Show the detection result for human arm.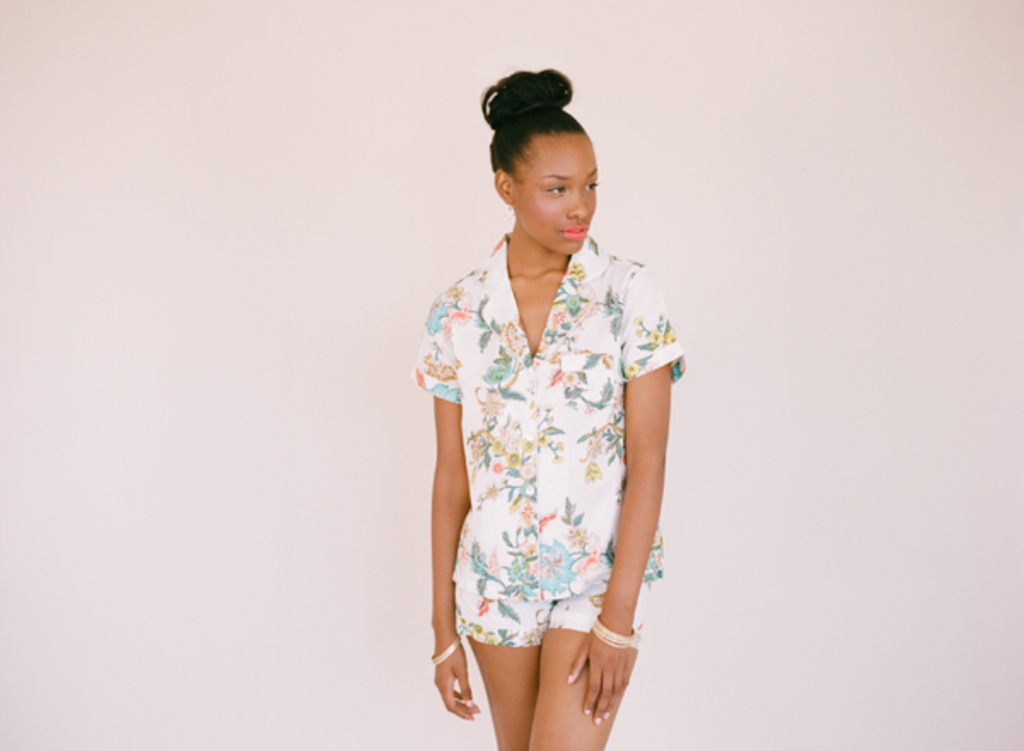
428/287/480/722.
